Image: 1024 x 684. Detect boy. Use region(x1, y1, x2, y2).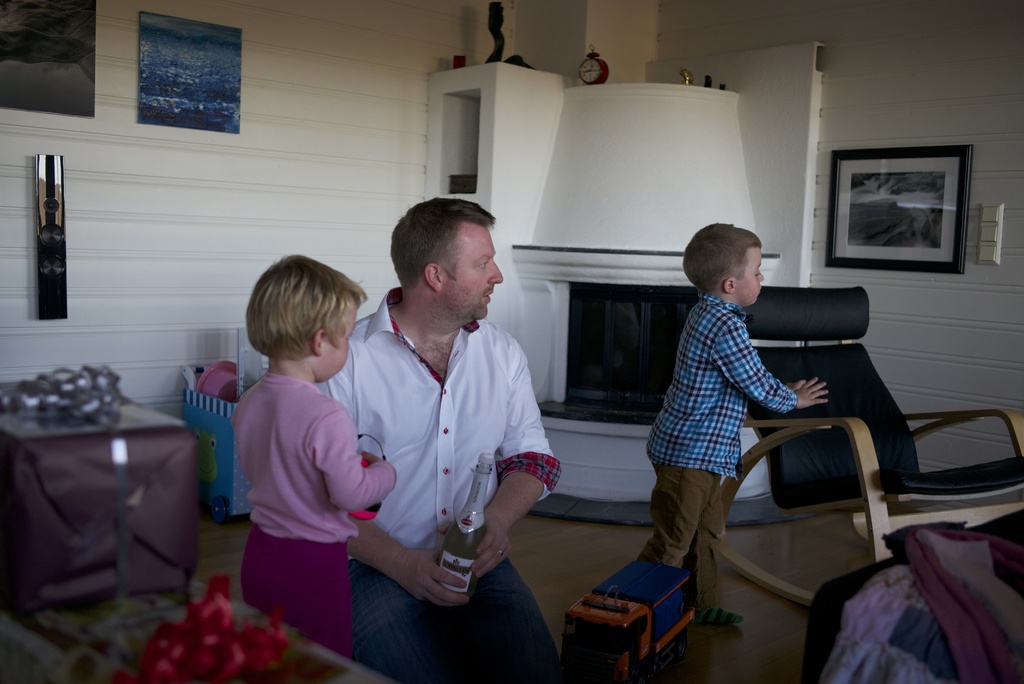
region(220, 218, 366, 606).
